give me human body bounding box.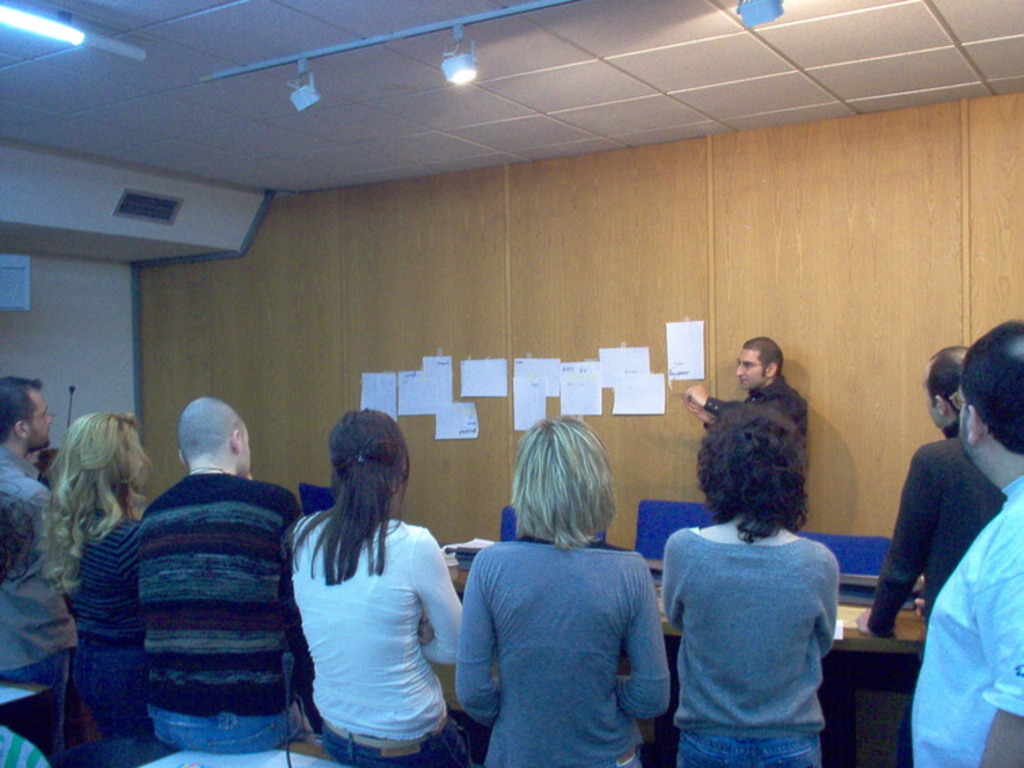
locate(42, 412, 142, 753).
